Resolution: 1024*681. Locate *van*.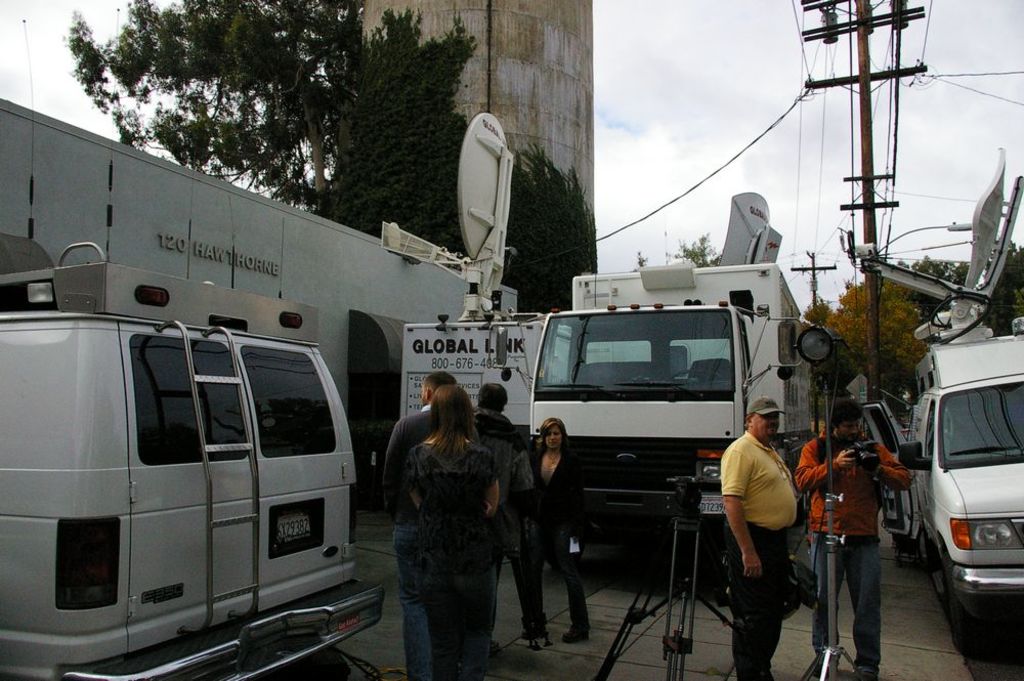
box=[834, 143, 1023, 659].
